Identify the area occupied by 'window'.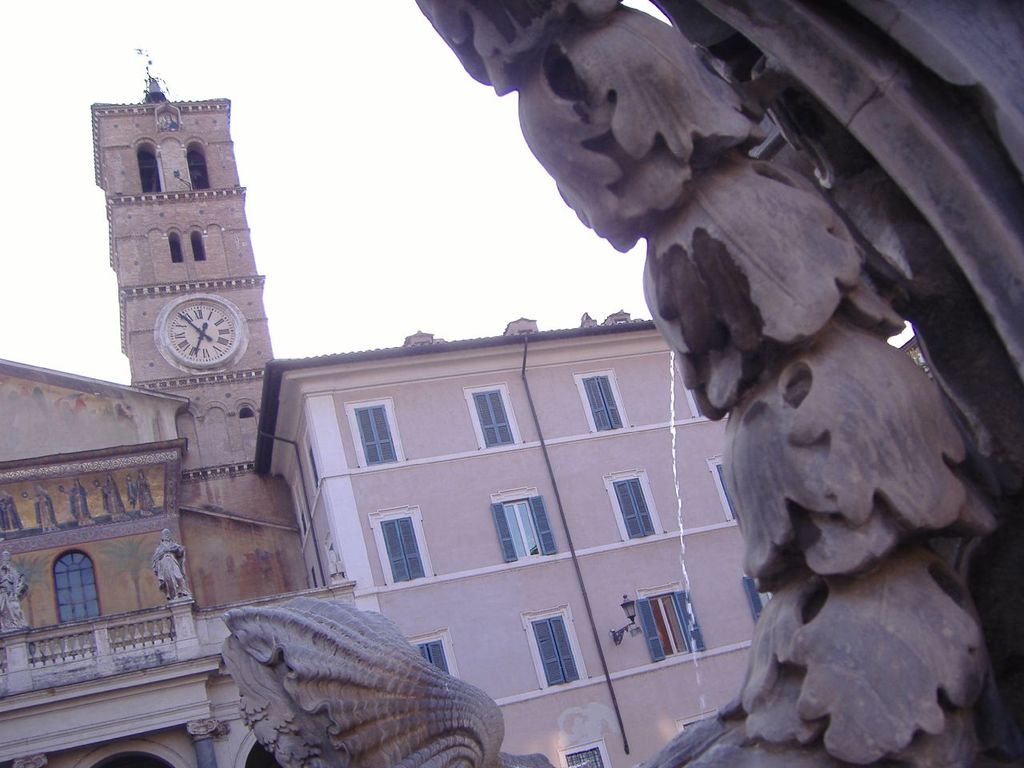
Area: 342,397,406,469.
